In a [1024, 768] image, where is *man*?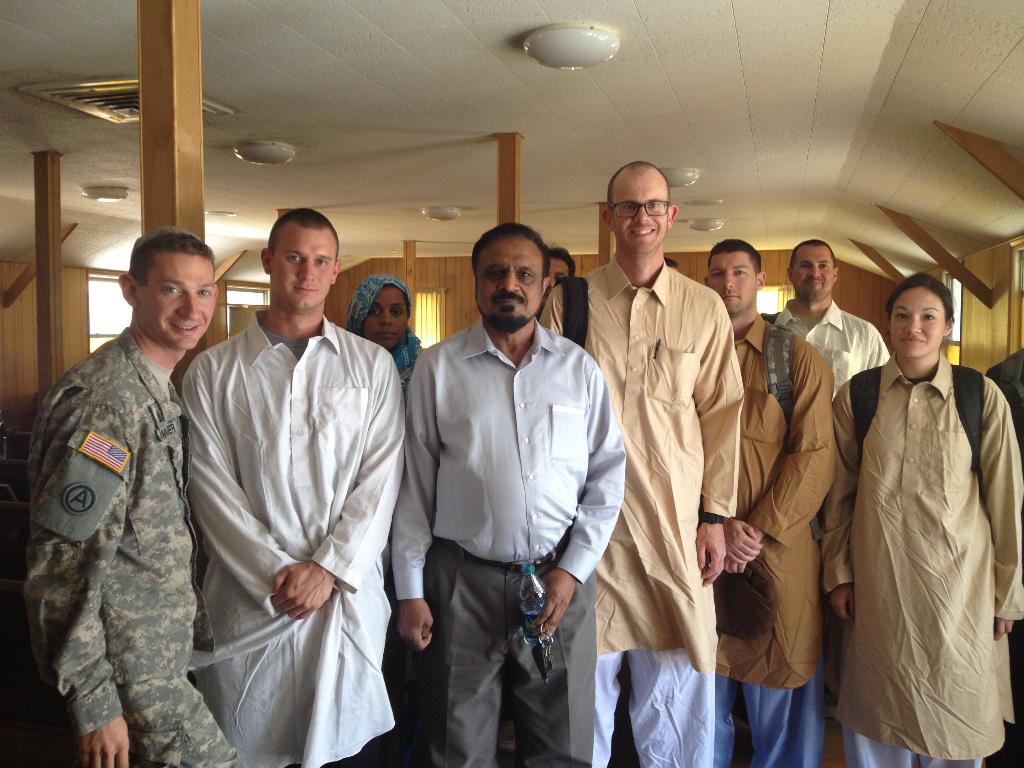
[396, 221, 629, 767].
